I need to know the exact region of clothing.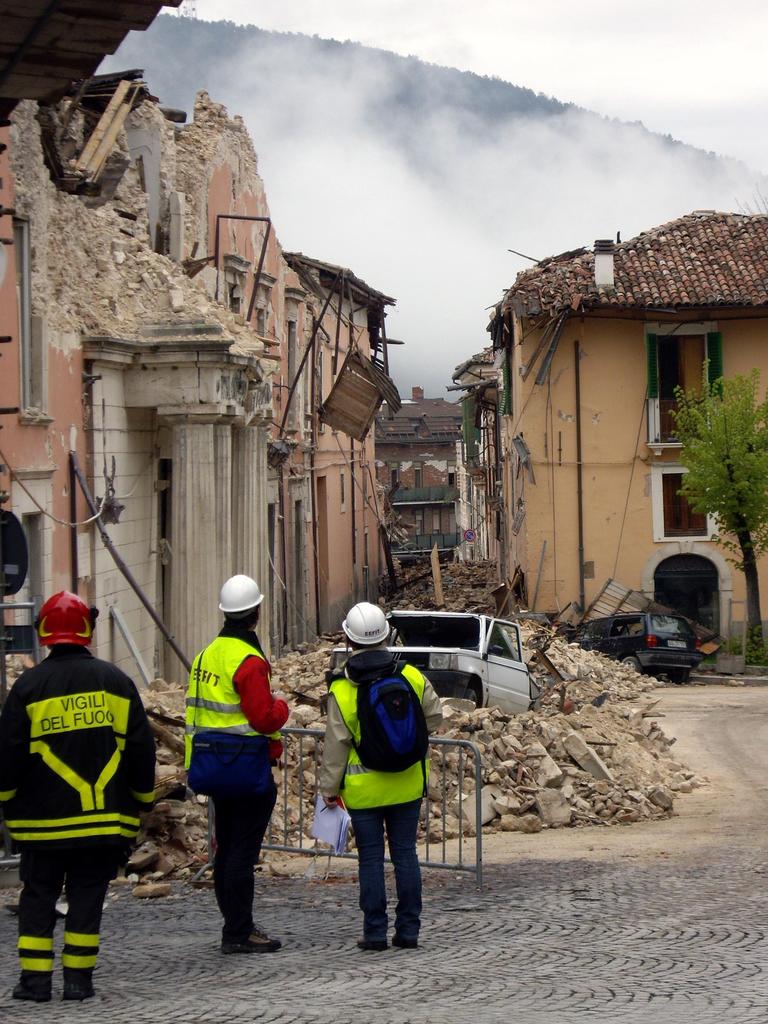
Region: <box>314,644,443,940</box>.
